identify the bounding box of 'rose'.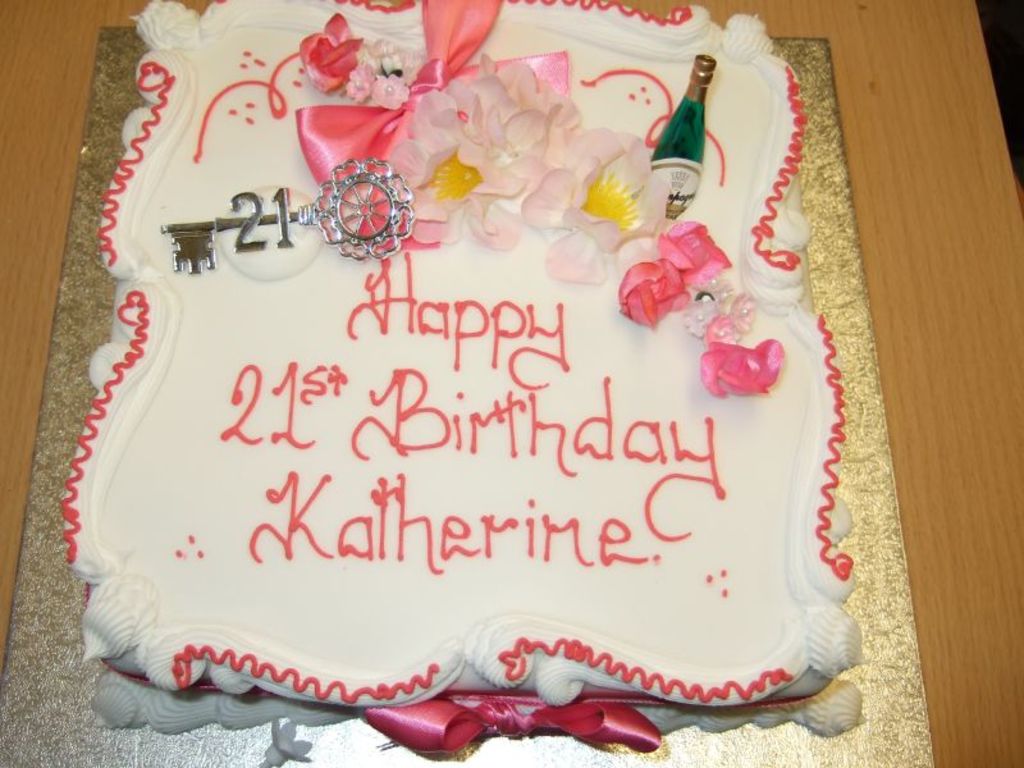
box(699, 335, 786, 399).
